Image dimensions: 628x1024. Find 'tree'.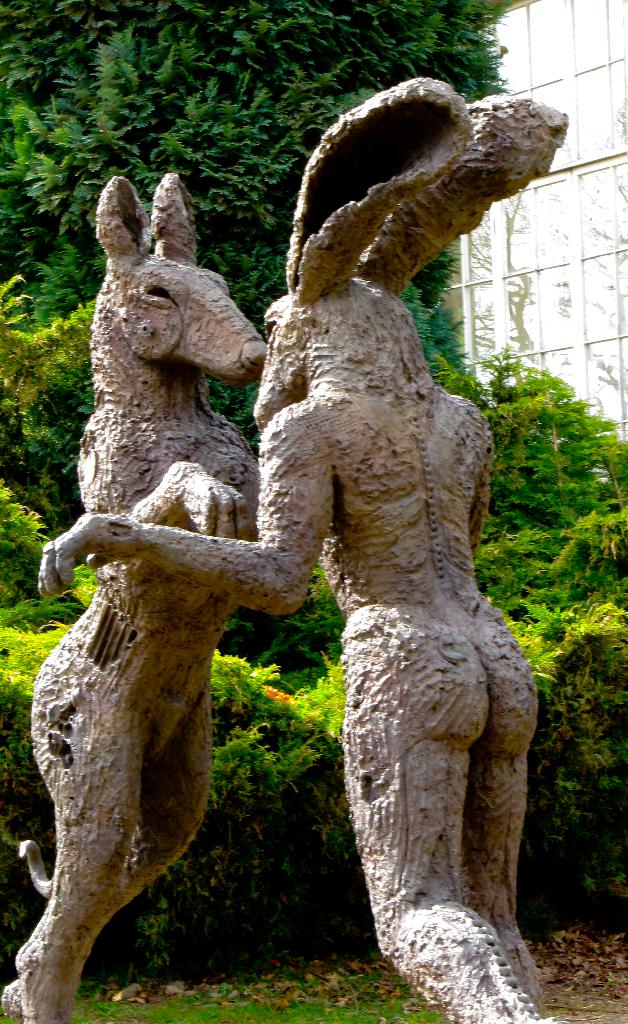
detection(0, 0, 513, 490).
